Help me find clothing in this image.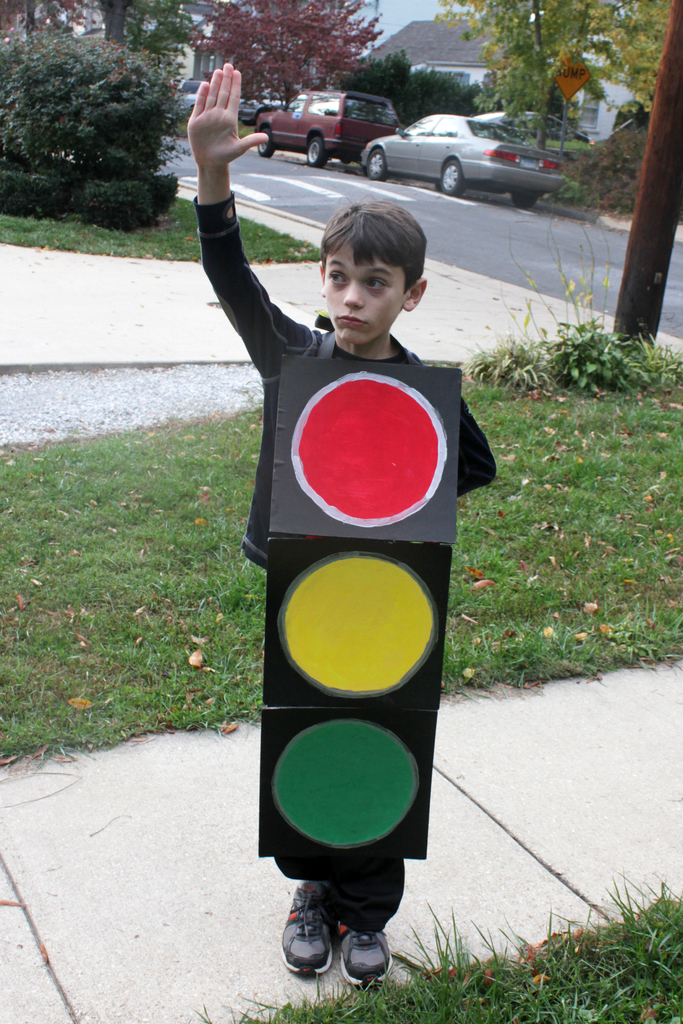
Found it: pyautogui.locateOnScreen(186, 185, 500, 575).
